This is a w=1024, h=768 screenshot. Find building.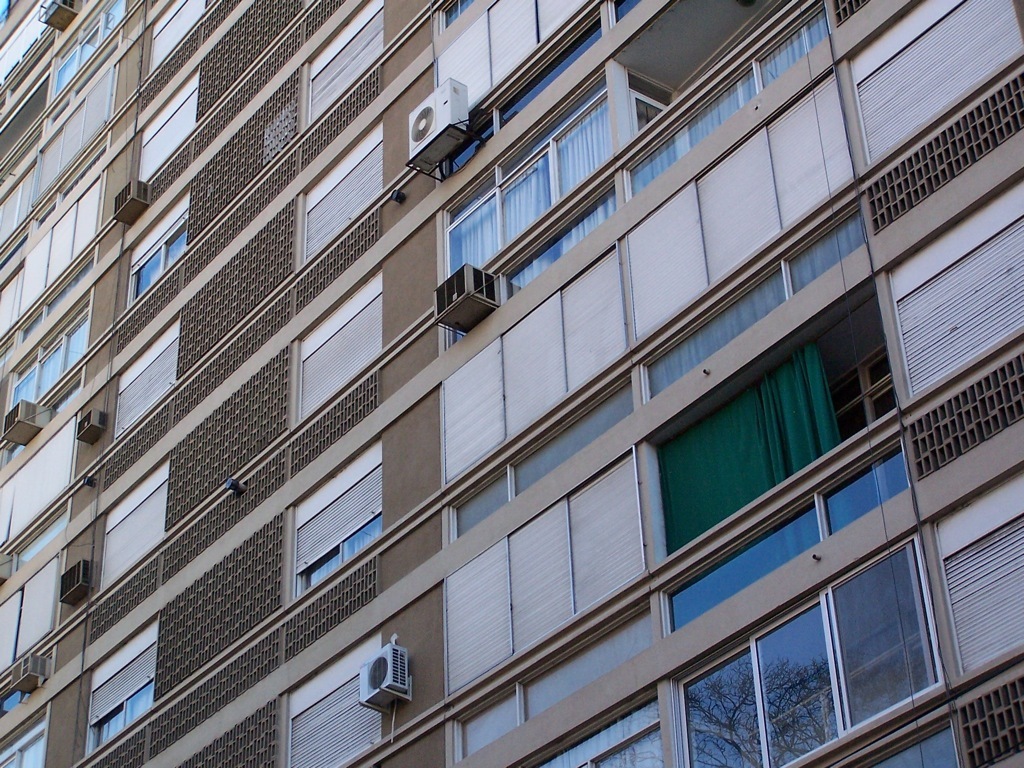
Bounding box: [0,0,1020,767].
